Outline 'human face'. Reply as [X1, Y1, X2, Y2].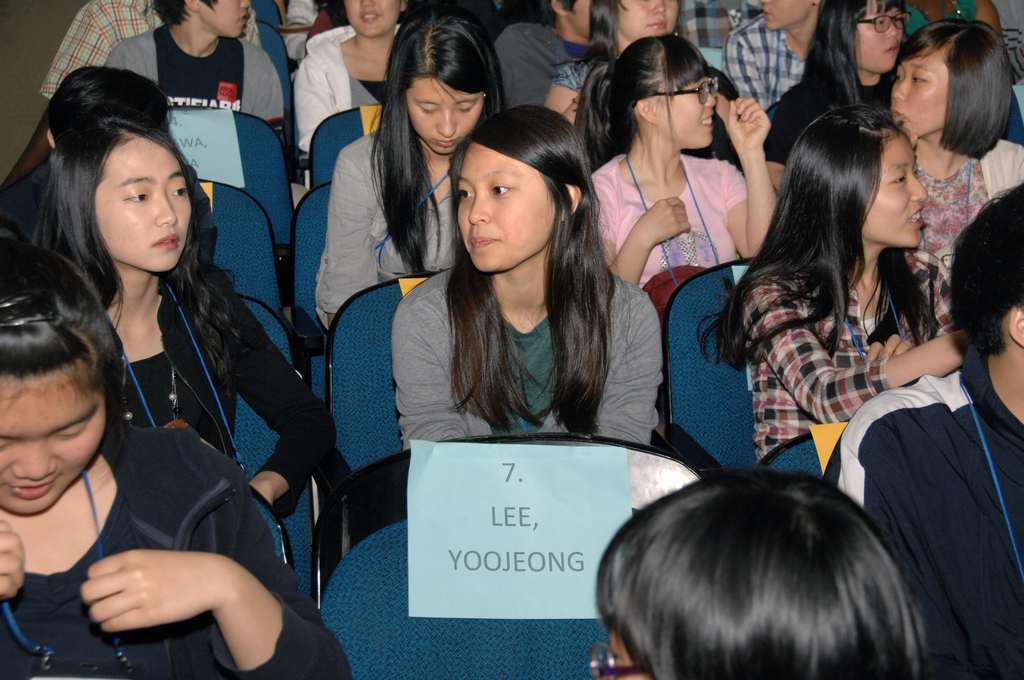
[893, 42, 952, 132].
